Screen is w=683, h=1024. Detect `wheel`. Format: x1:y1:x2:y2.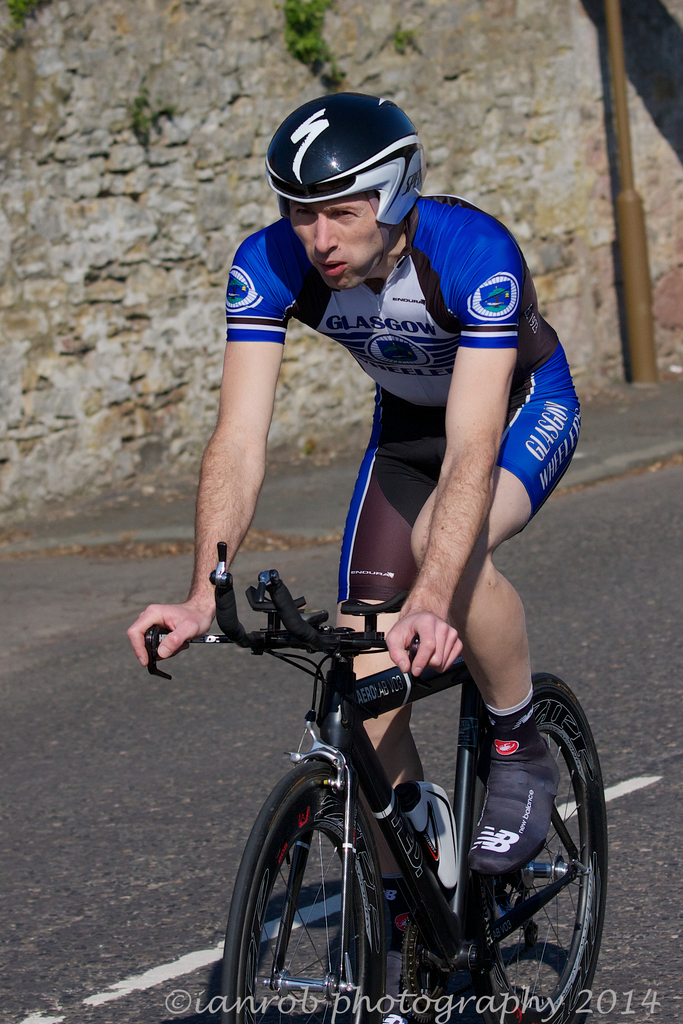
465:672:609:1023.
